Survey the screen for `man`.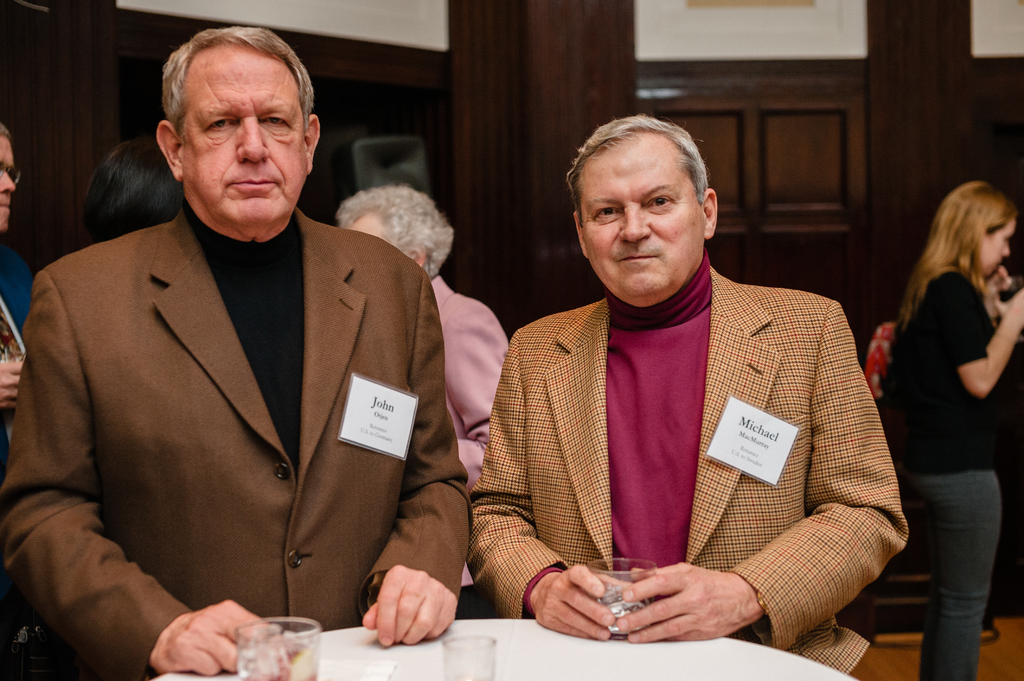
Survey found: bbox=[0, 121, 35, 412].
